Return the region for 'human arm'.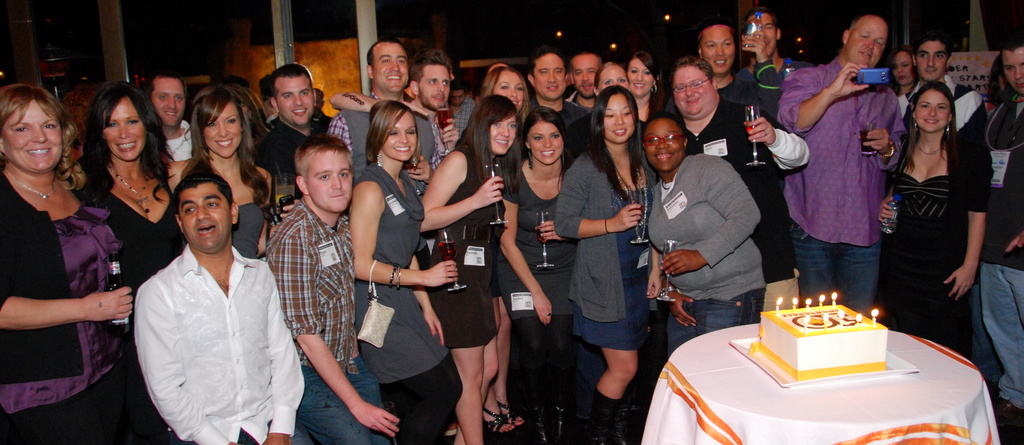
box=[660, 273, 695, 334].
